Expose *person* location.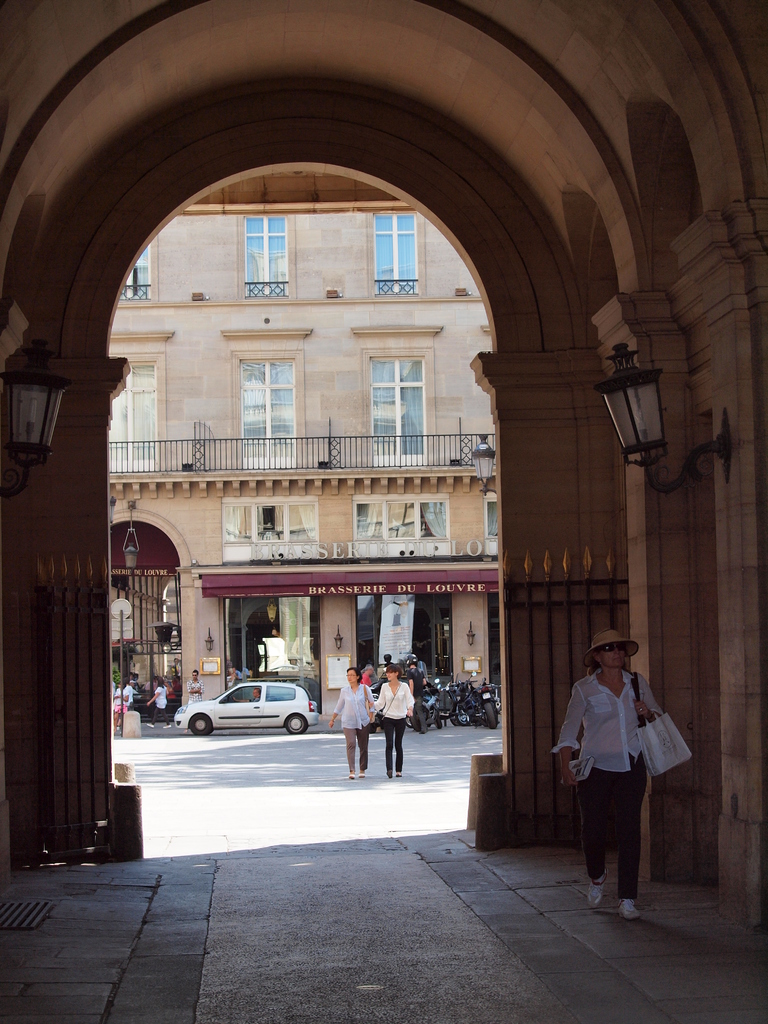
Exposed at [left=575, top=618, right=691, bottom=909].
